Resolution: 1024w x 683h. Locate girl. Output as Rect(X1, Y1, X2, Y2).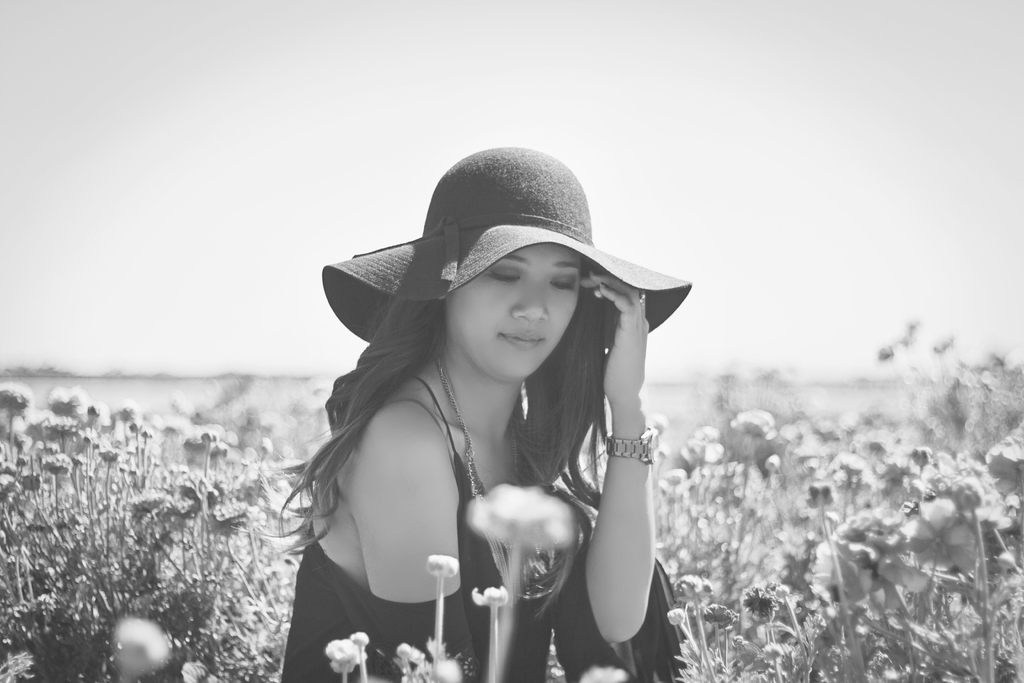
Rect(272, 149, 691, 682).
